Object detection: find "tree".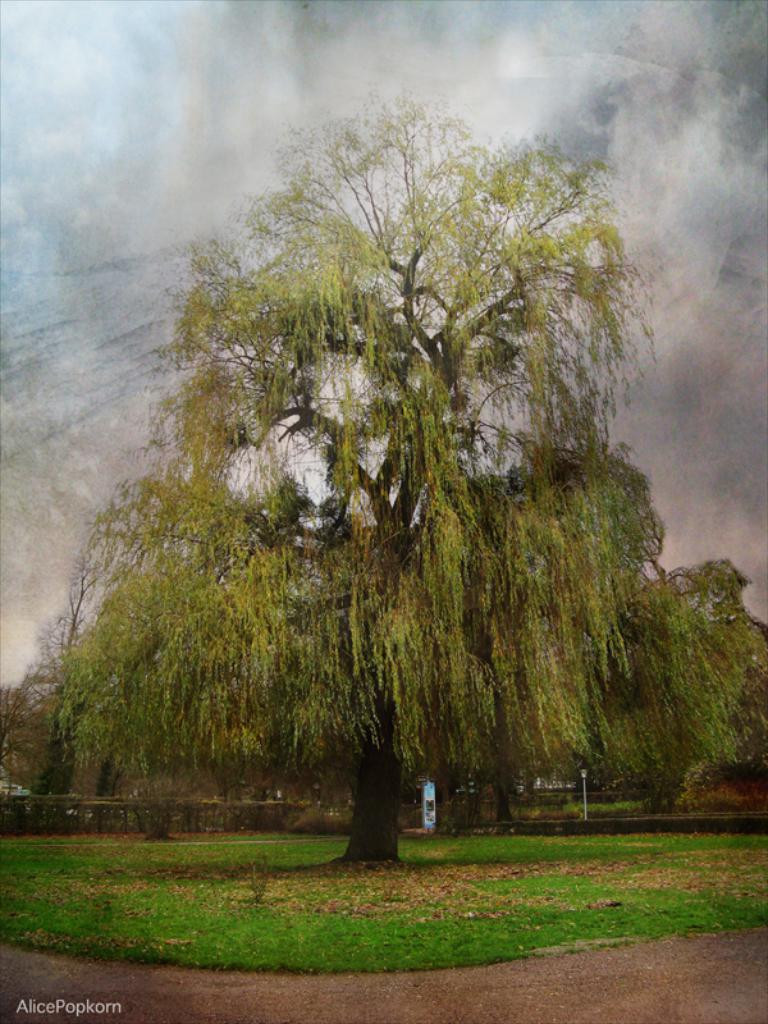
{"x1": 553, "y1": 544, "x2": 767, "y2": 812}.
